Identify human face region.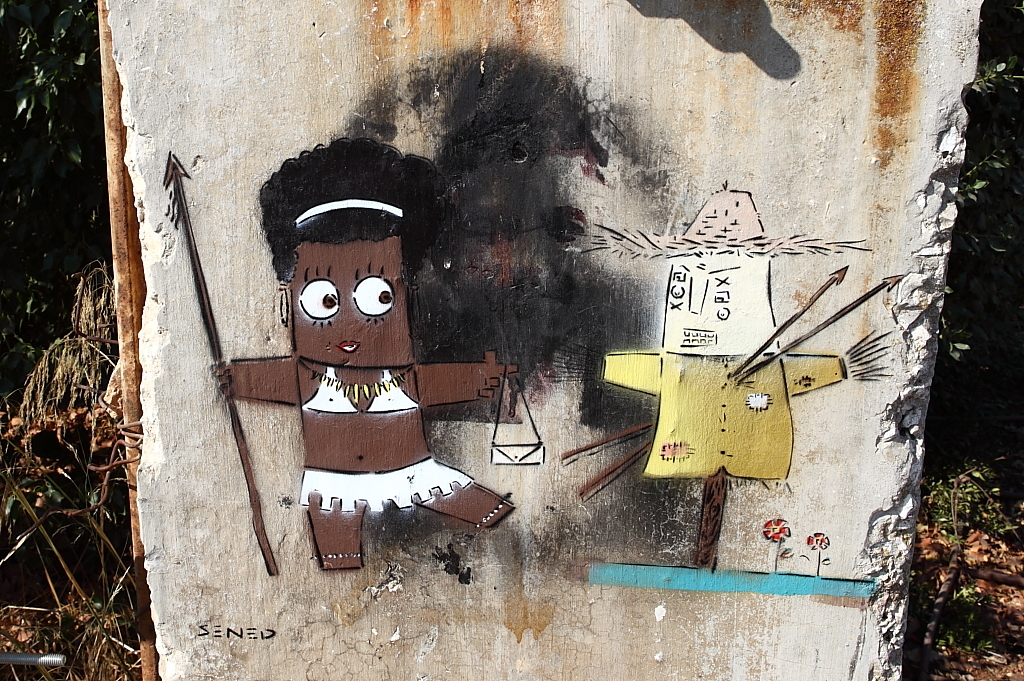
Region: 292 243 413 364.
